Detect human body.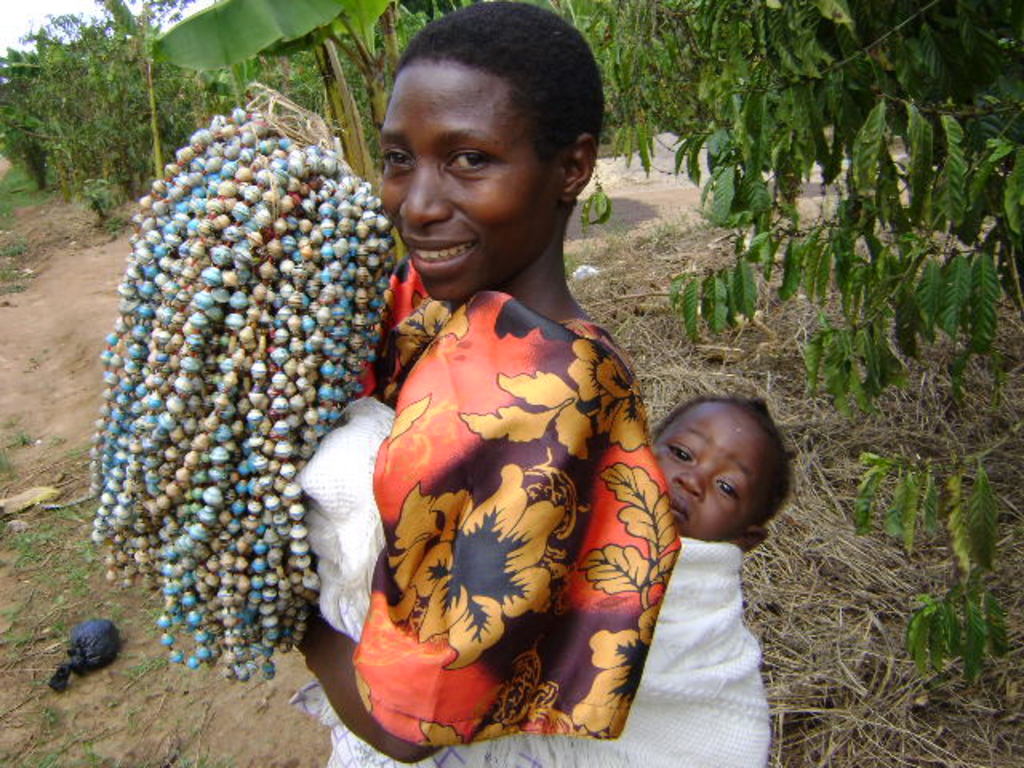
Detected at (x1=301, y1=285, x2=659, y2=766).
